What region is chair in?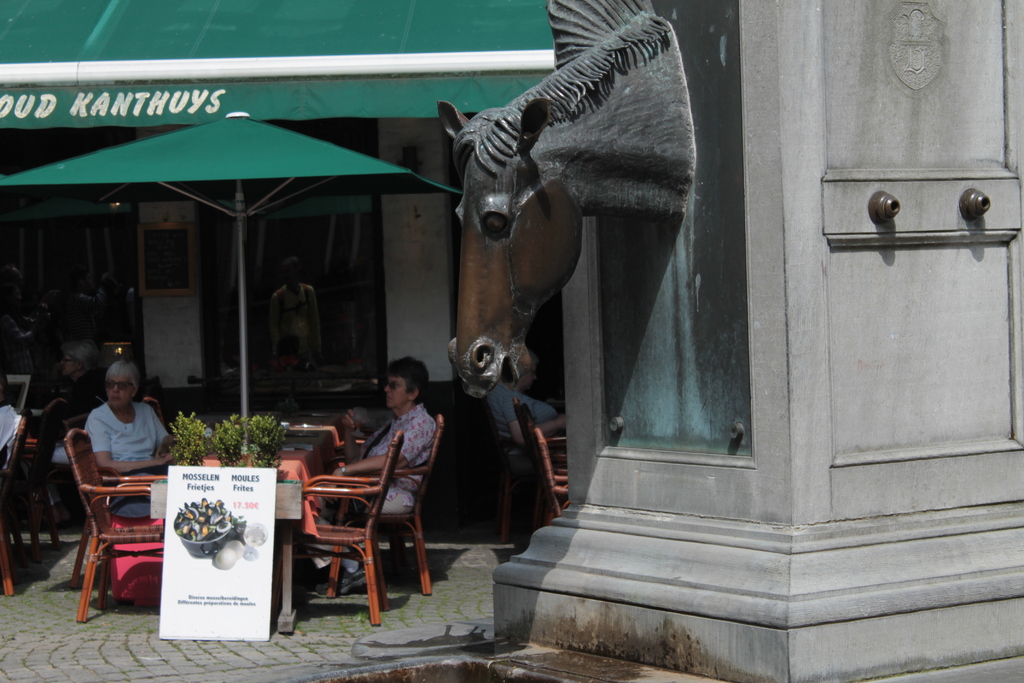
left=321, top=412, right=444, bottom=598.
